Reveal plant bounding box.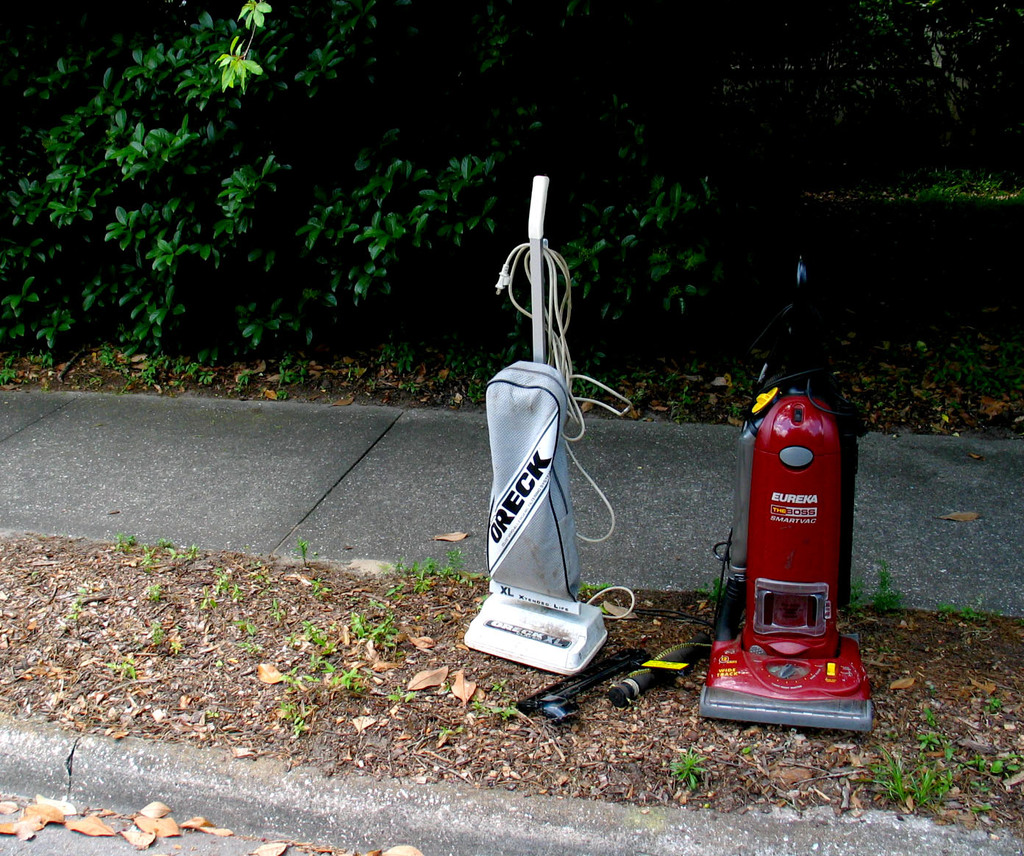
Revealed: {"x1": 497, "y1": 702, "x2": 511, "y2": 716}.
